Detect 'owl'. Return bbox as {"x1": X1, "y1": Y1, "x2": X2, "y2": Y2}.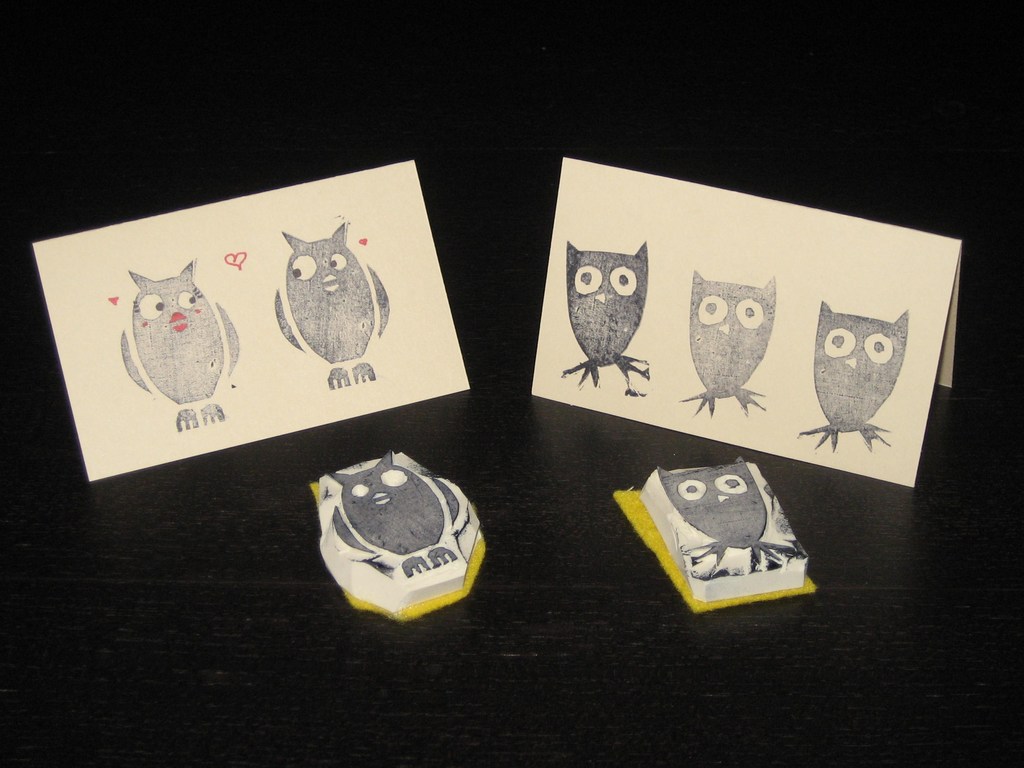
{"x1": 676, "y1": 275, "x2": 775, "y2": 413}.
